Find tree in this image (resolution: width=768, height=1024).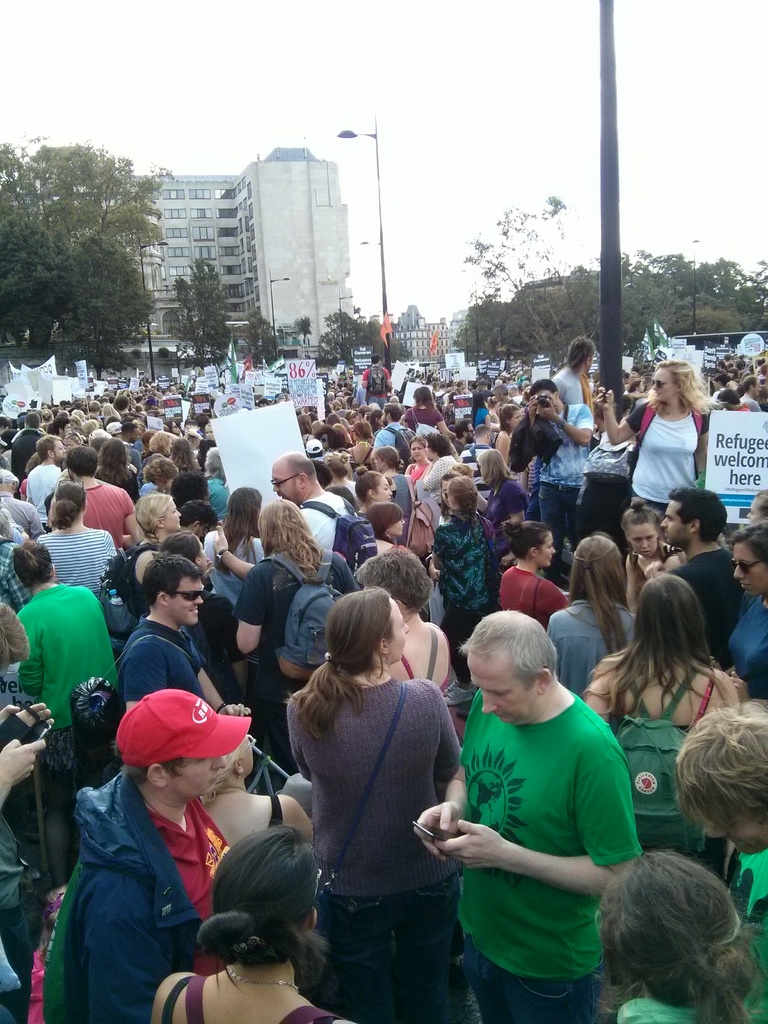
region(292, 312, 316, 345).
